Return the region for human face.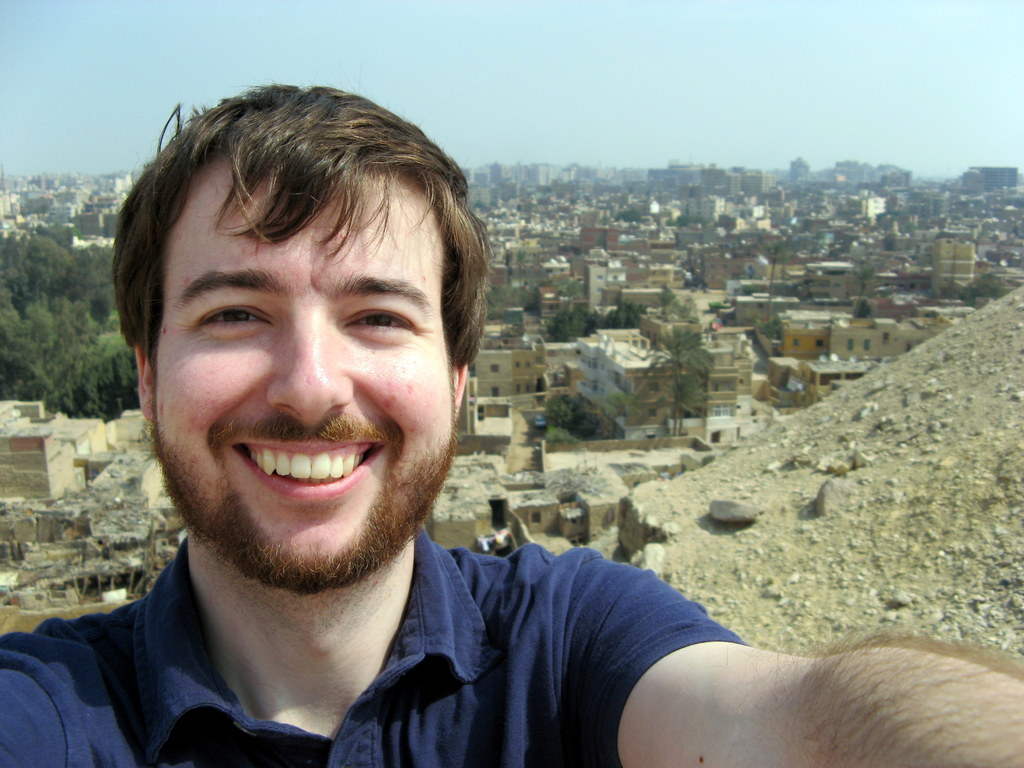
[148, 173, 453, 582].
